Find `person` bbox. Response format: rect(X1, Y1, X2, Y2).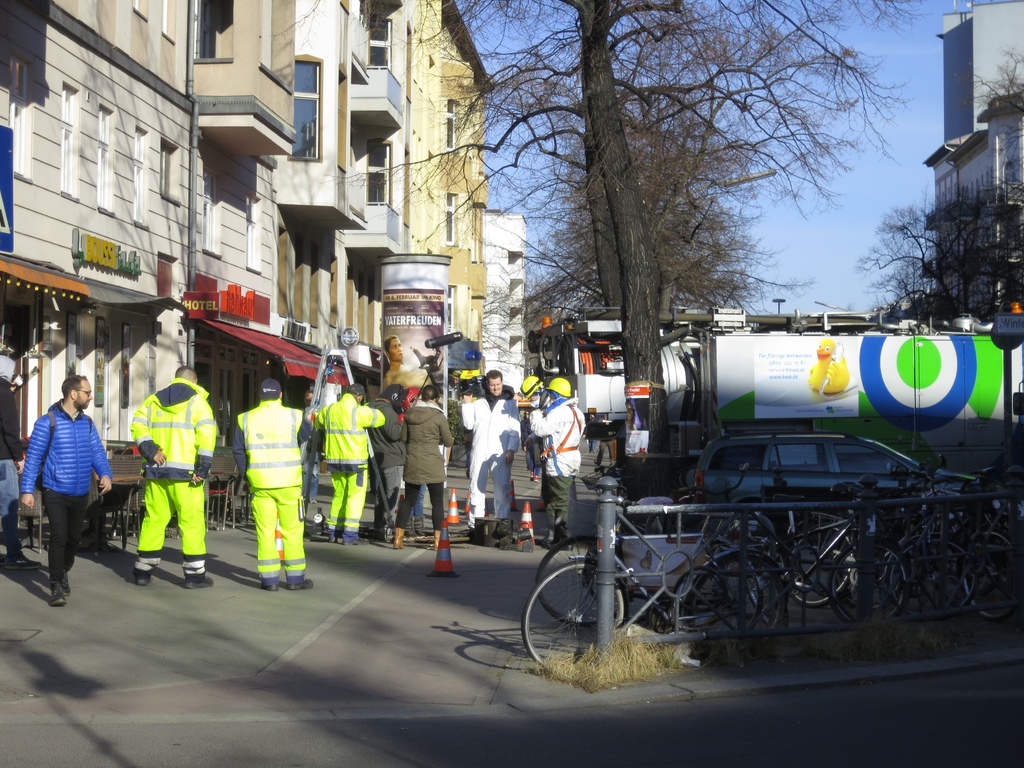
rect(380, 335, 431, 386).
